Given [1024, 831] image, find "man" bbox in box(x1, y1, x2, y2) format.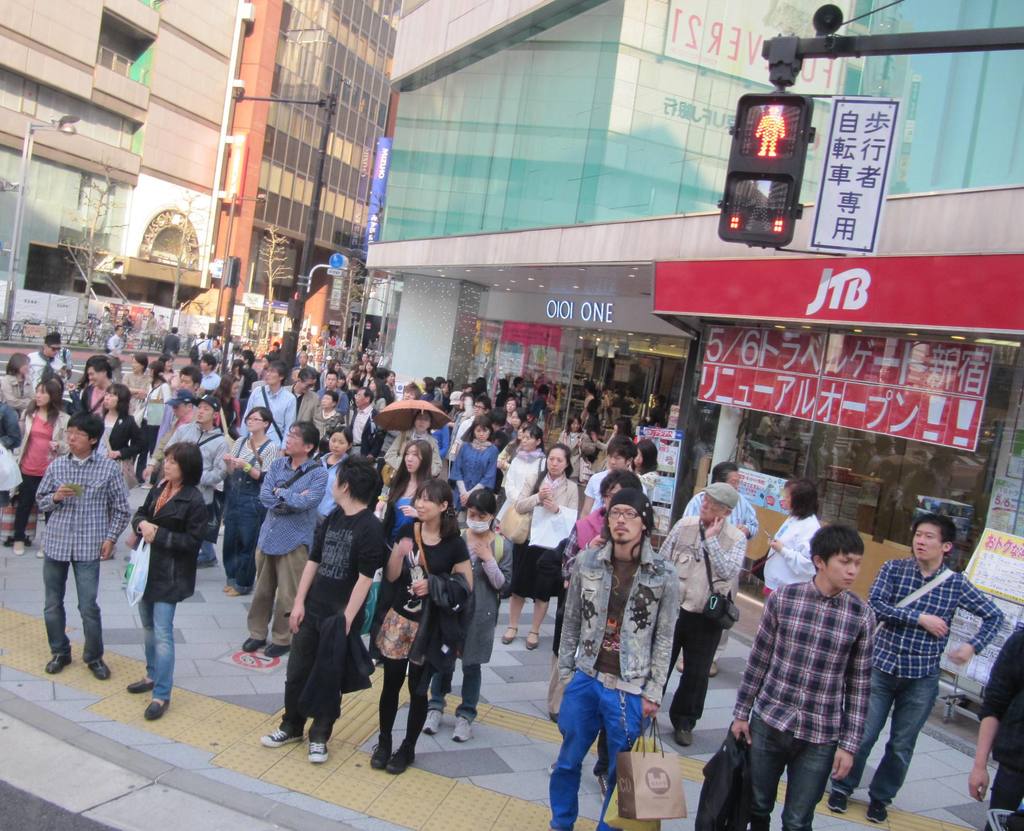
box(242, 359, 298, 451).
